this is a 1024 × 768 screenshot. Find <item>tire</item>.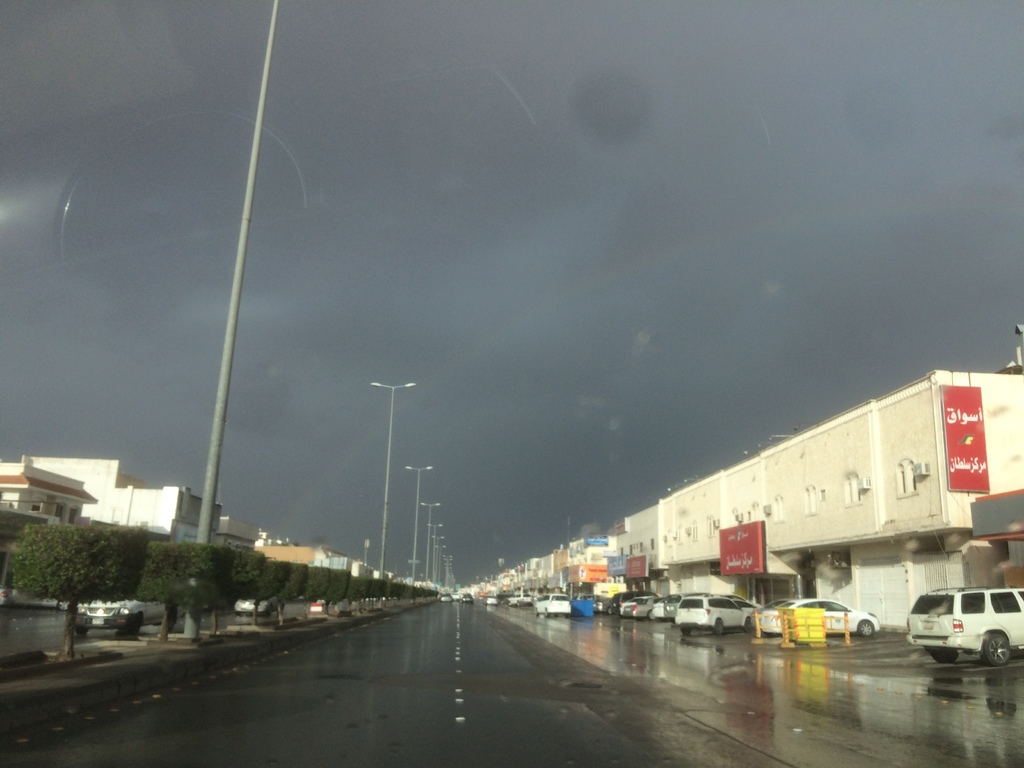
Bounding box: l=858, t=621, r=874, b=638.
